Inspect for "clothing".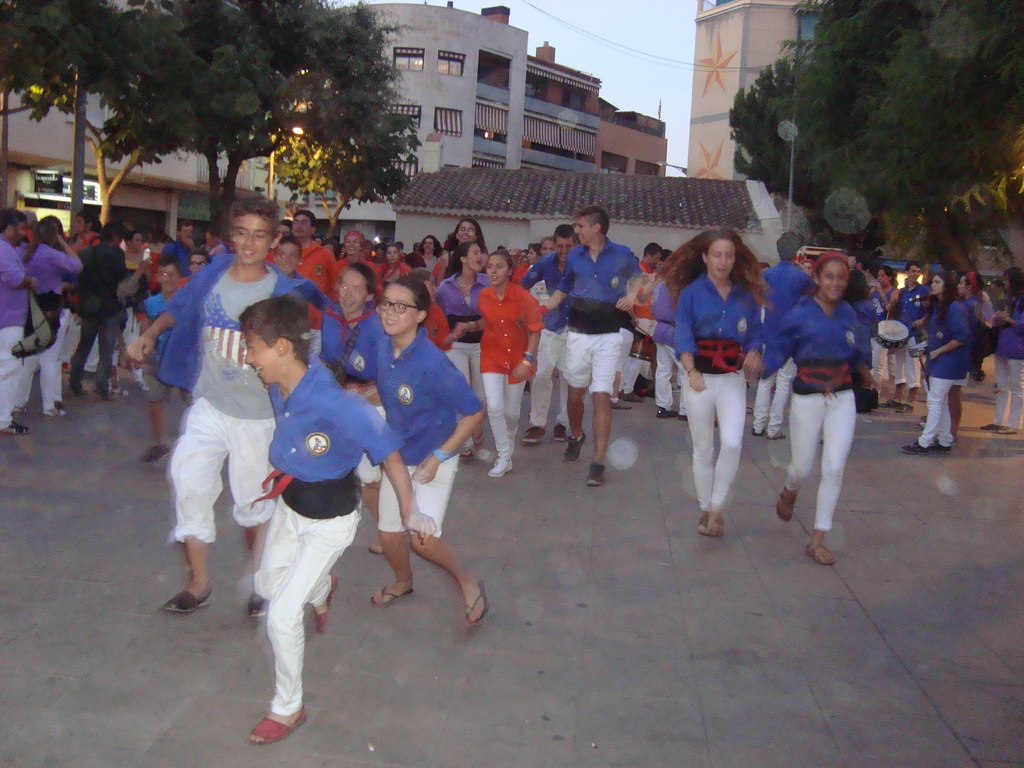
Inspection: locate(913, 292, 971, 450).
